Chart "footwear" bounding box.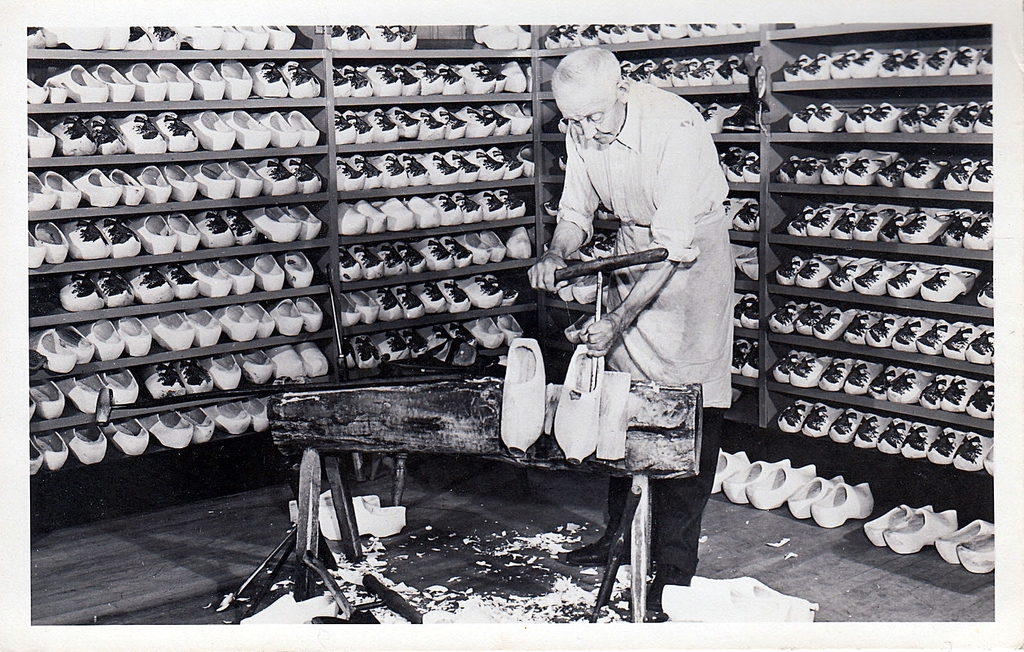
Charted: 491,329,547,450.
